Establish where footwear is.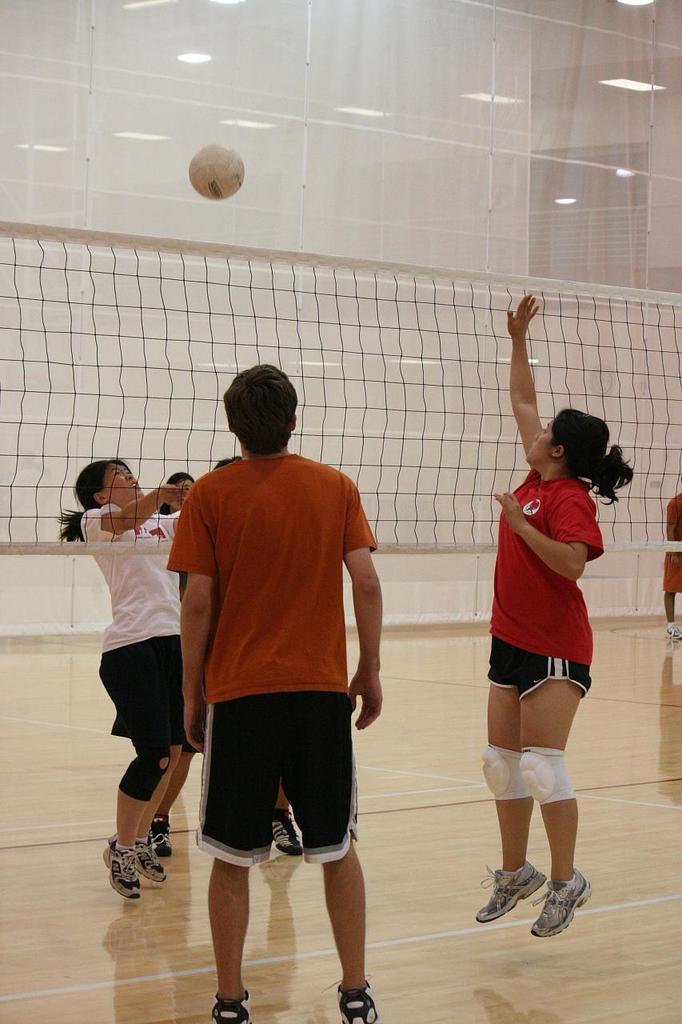
Established at 335, 983, 382, 1023.
